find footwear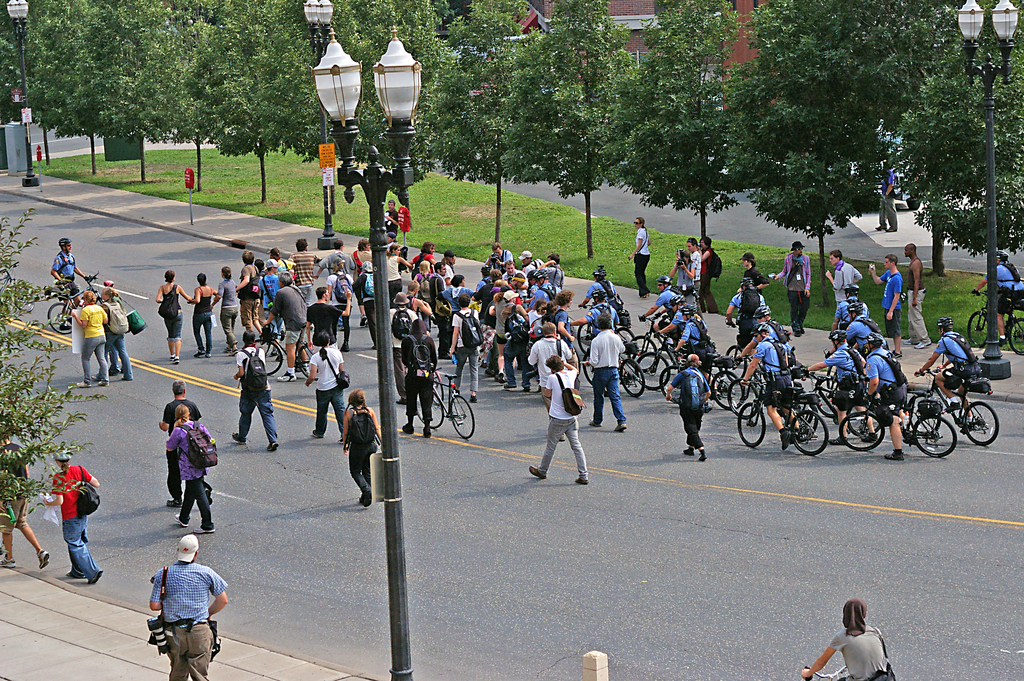
x1=591, y1=420, x2=604, y2=427
